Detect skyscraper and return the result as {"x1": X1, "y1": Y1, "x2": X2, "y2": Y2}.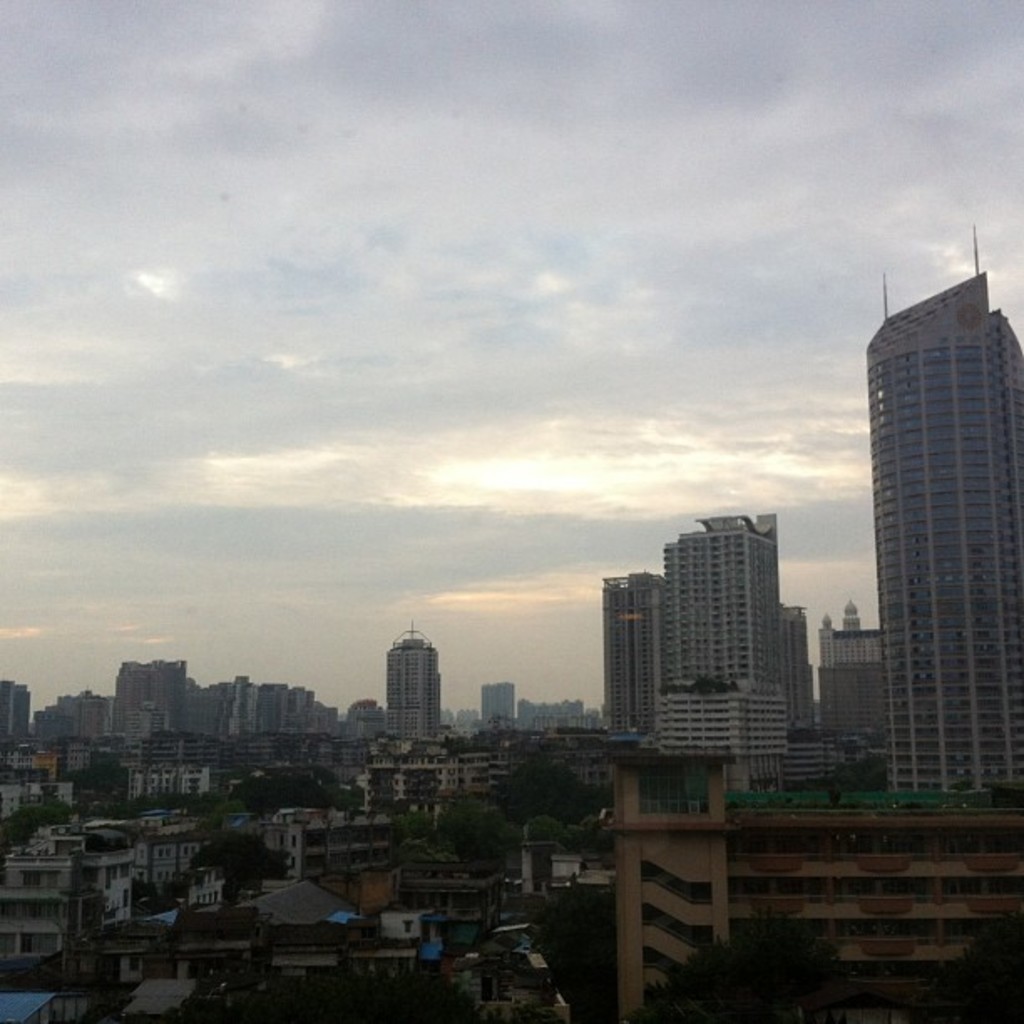
{"x1": 845, "y1": 236, "x2": 1021, "y2": 815}.
